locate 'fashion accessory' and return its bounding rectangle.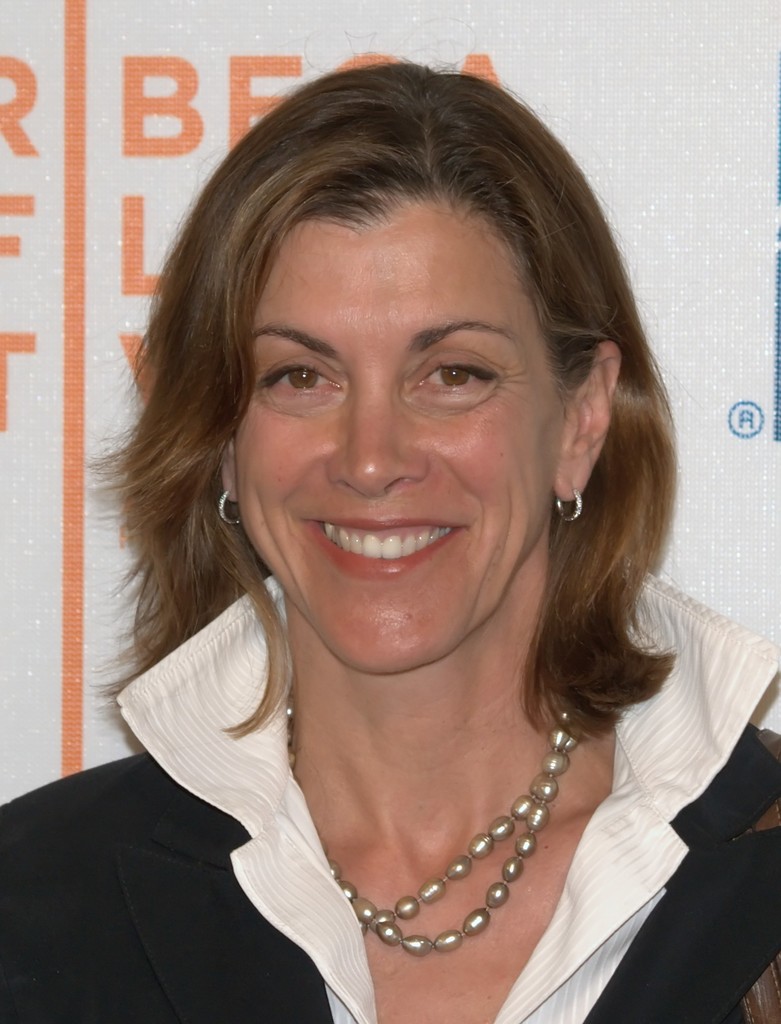
x1=555, y1=487, x2=579, y2=524.
